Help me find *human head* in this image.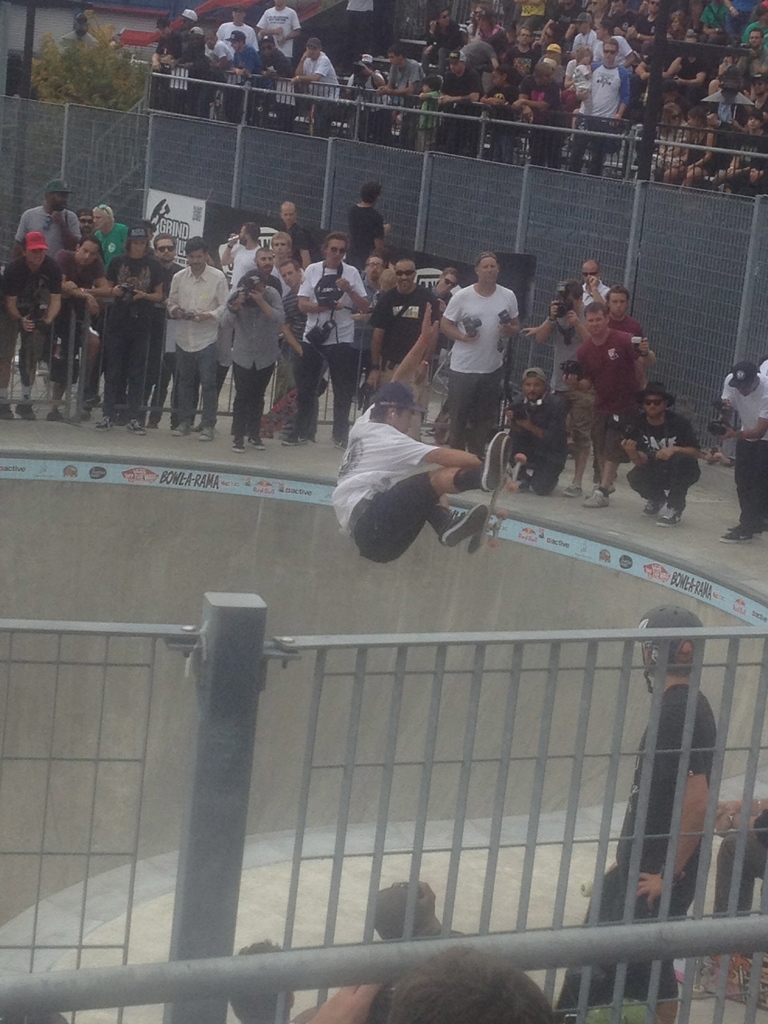
Found it: l=545, t=43, r=563, b=63.
